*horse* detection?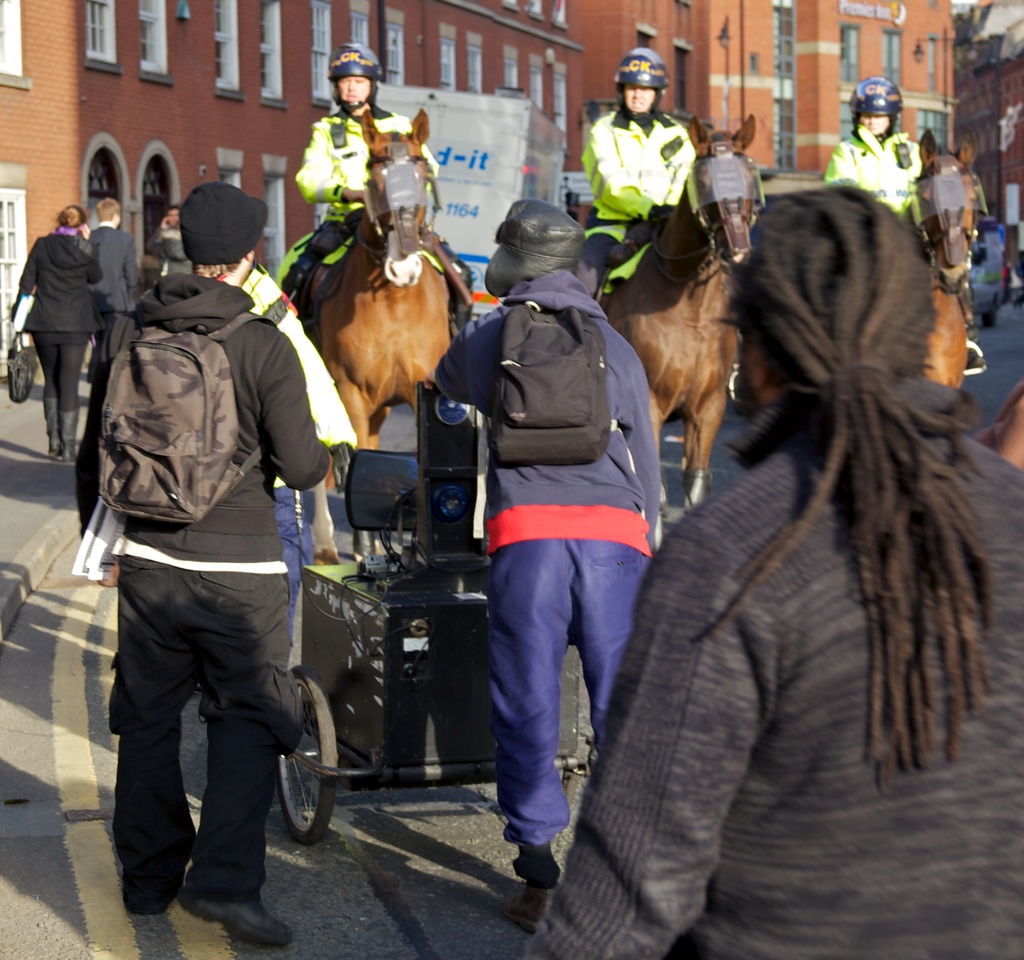
<region>595, 111, 762, 521</region>
